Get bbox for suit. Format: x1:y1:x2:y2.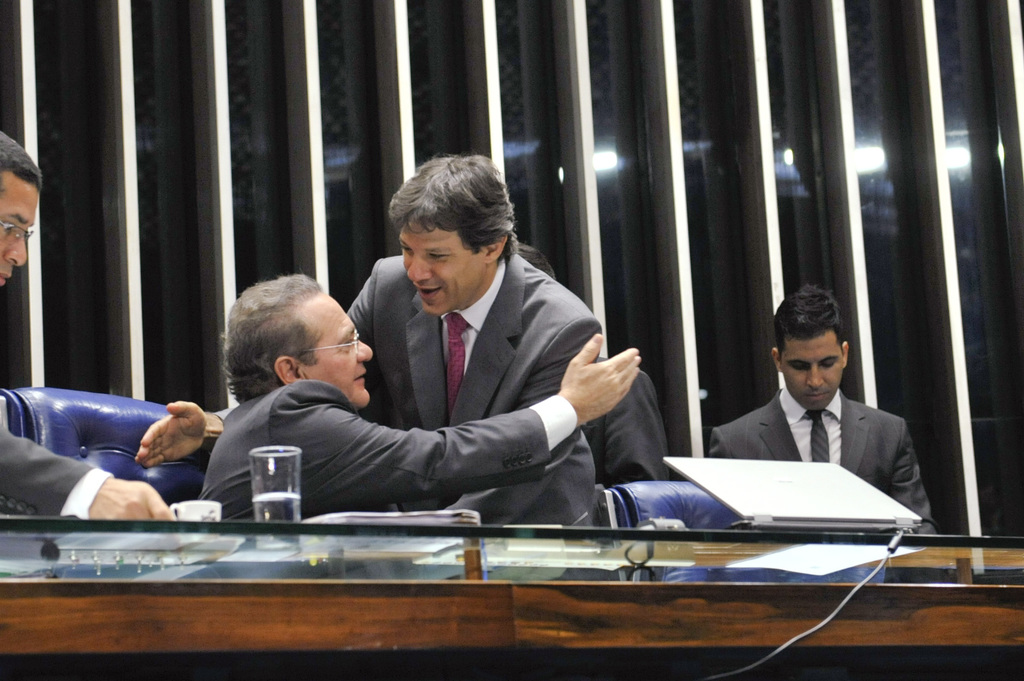
196:380:573:525.
